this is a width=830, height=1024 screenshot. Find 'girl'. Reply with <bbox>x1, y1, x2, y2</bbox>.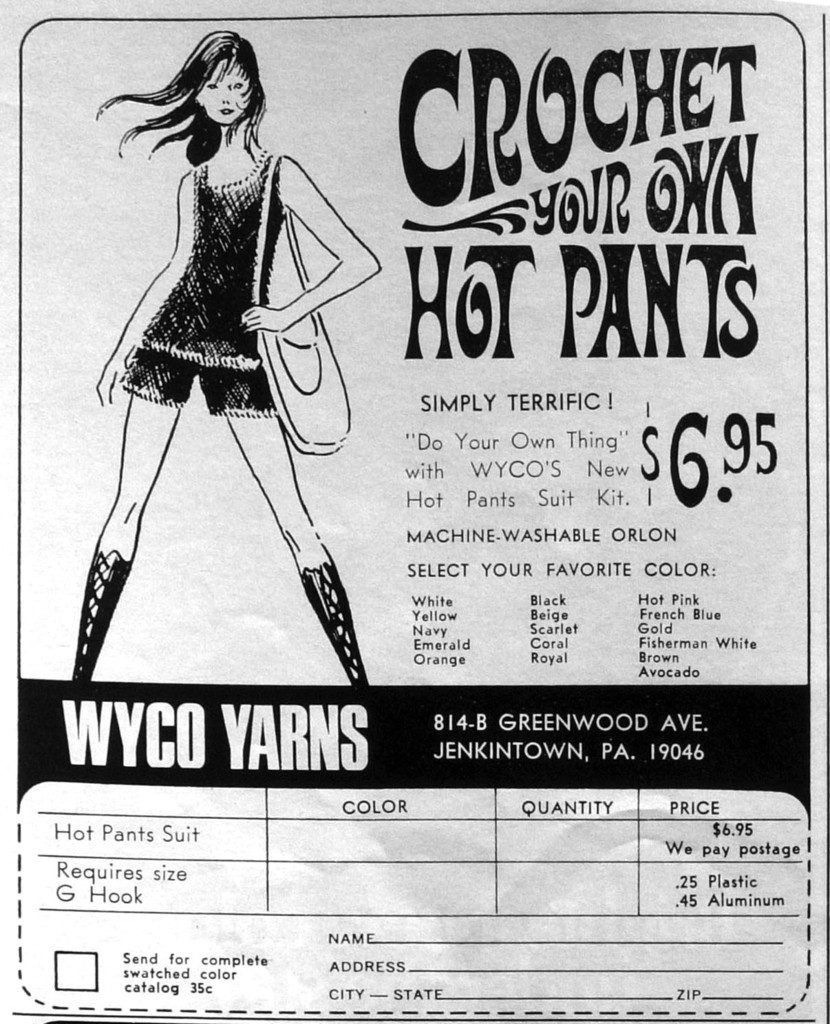
<bbox>64, 0, 370, 647</bbox>.
